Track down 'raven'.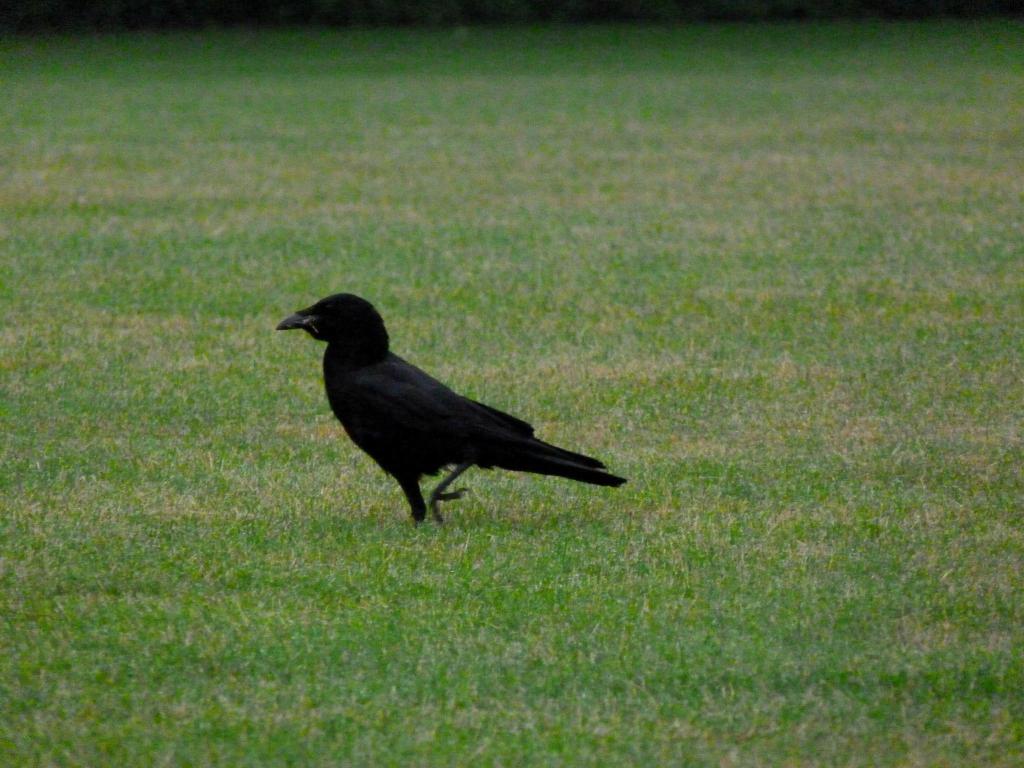
Tracked to left=266, top=292, right=611, bottom=542.
